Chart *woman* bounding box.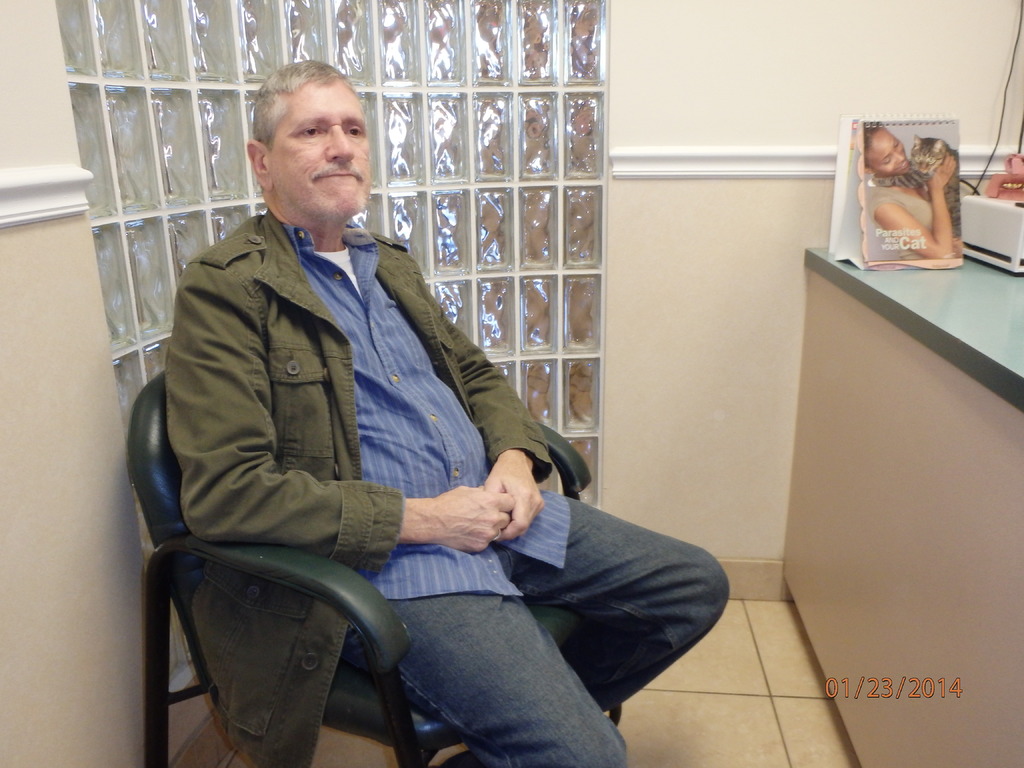
Charted: bbox=[862, 121, 961, 260].
